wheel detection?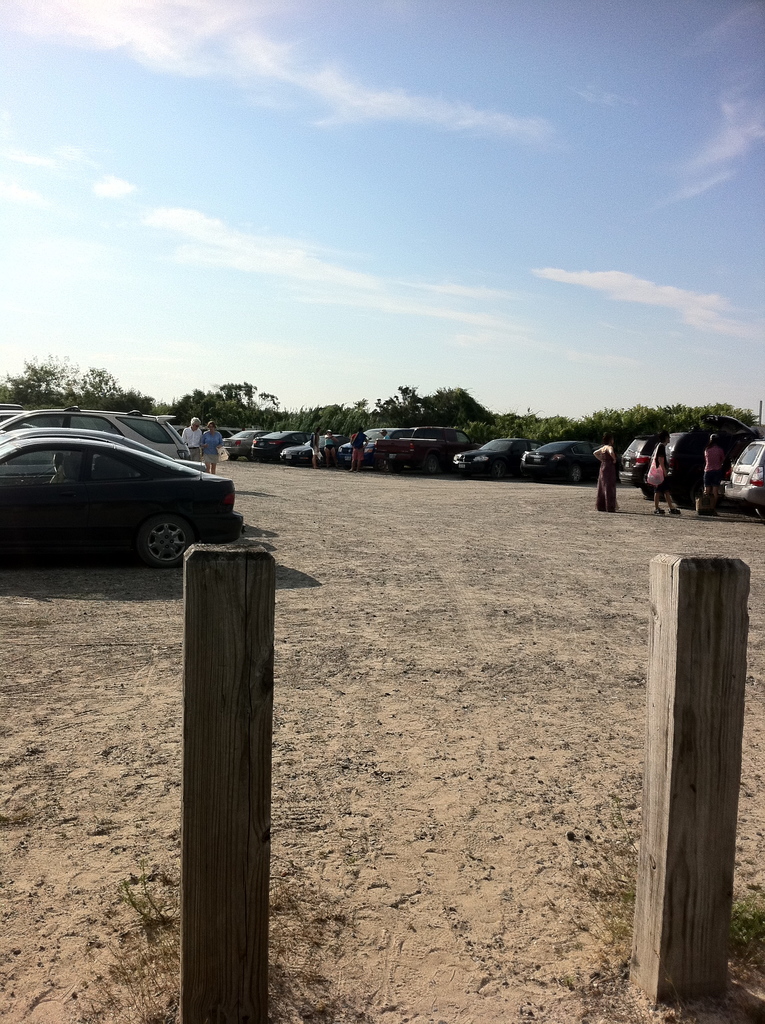
bbox(490, 461, 503, 479)
